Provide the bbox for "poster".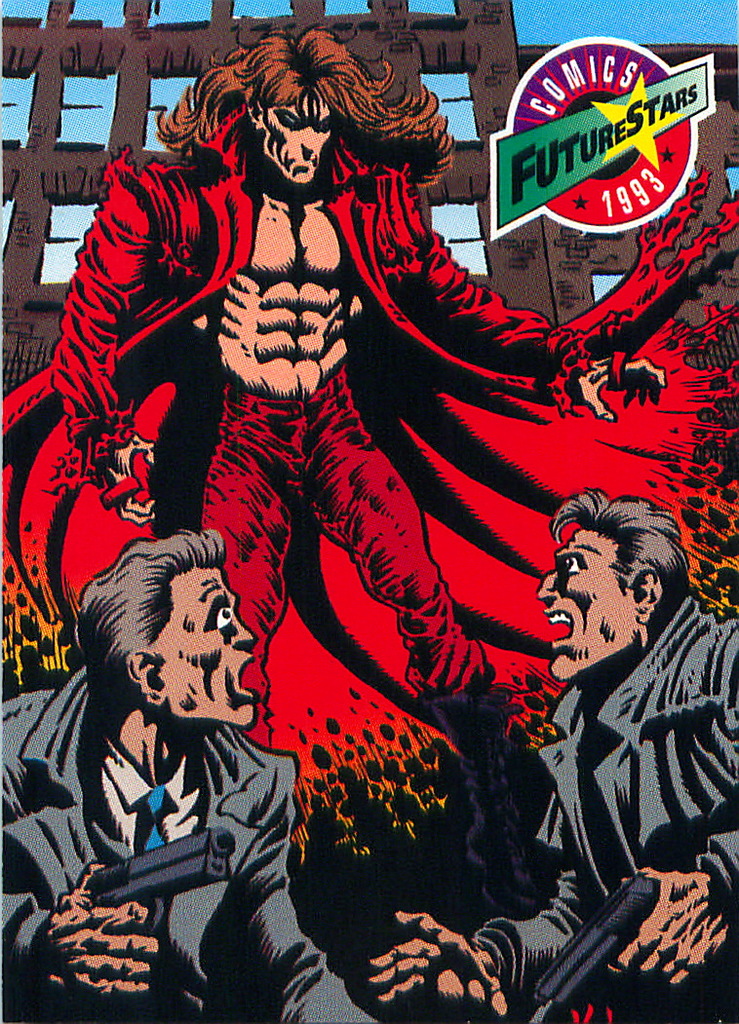
0,0,738,1023.
